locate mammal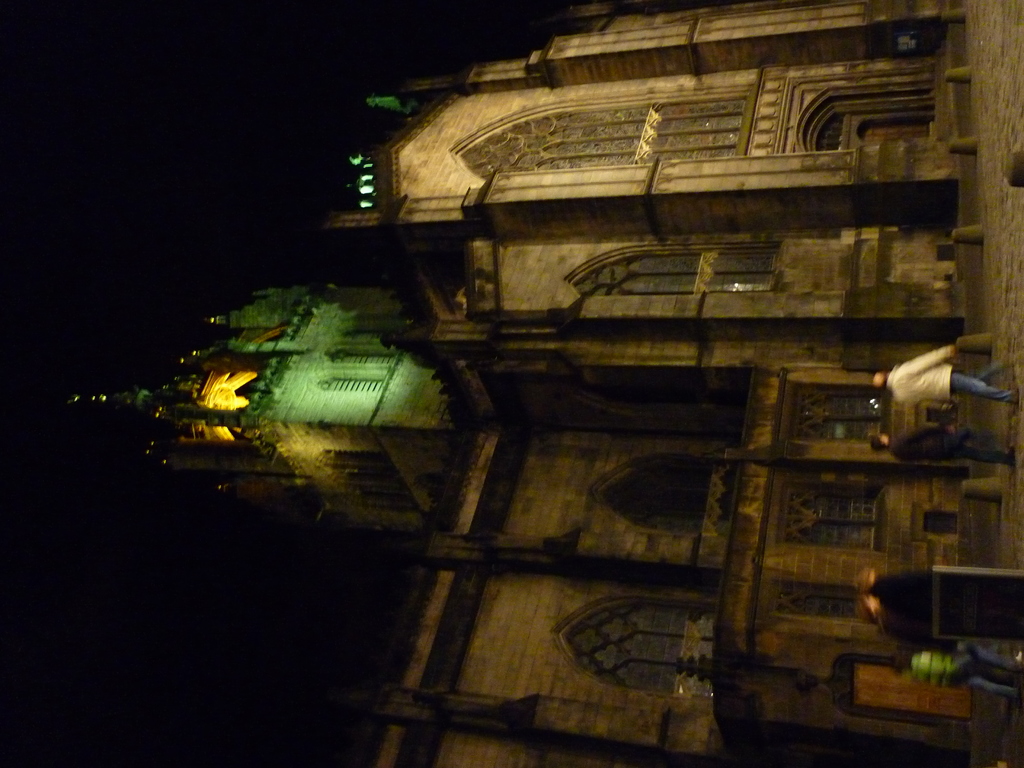
872/420/1020/471
